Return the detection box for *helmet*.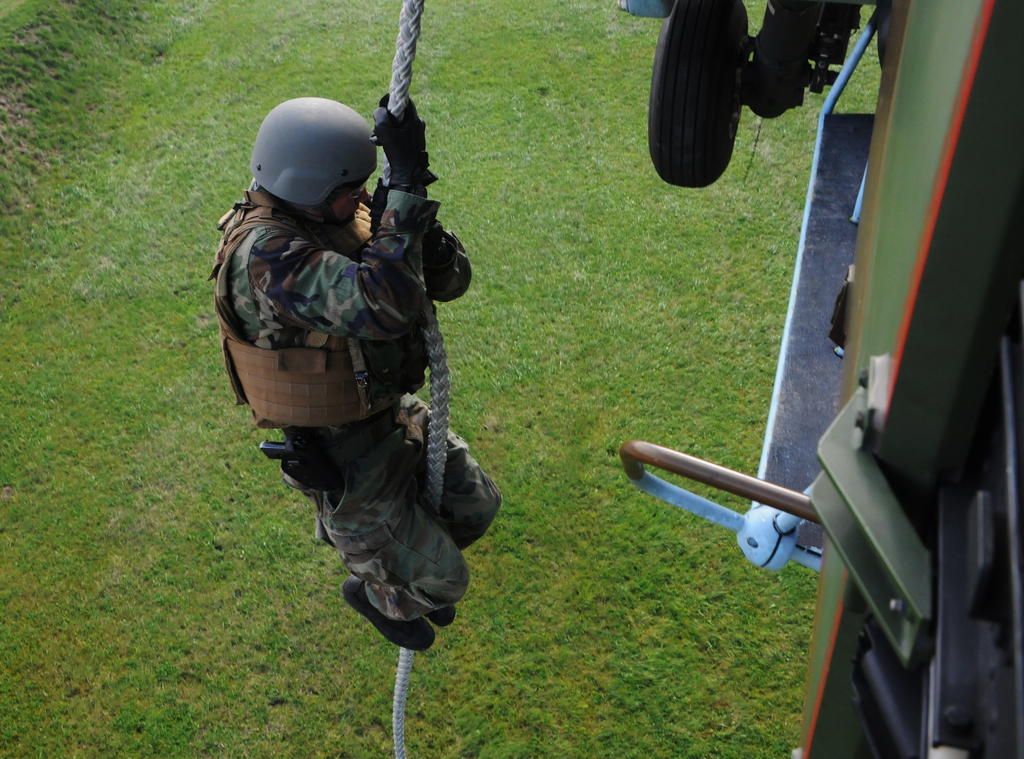
(left=248, top=99, right=381, bottom=225).
